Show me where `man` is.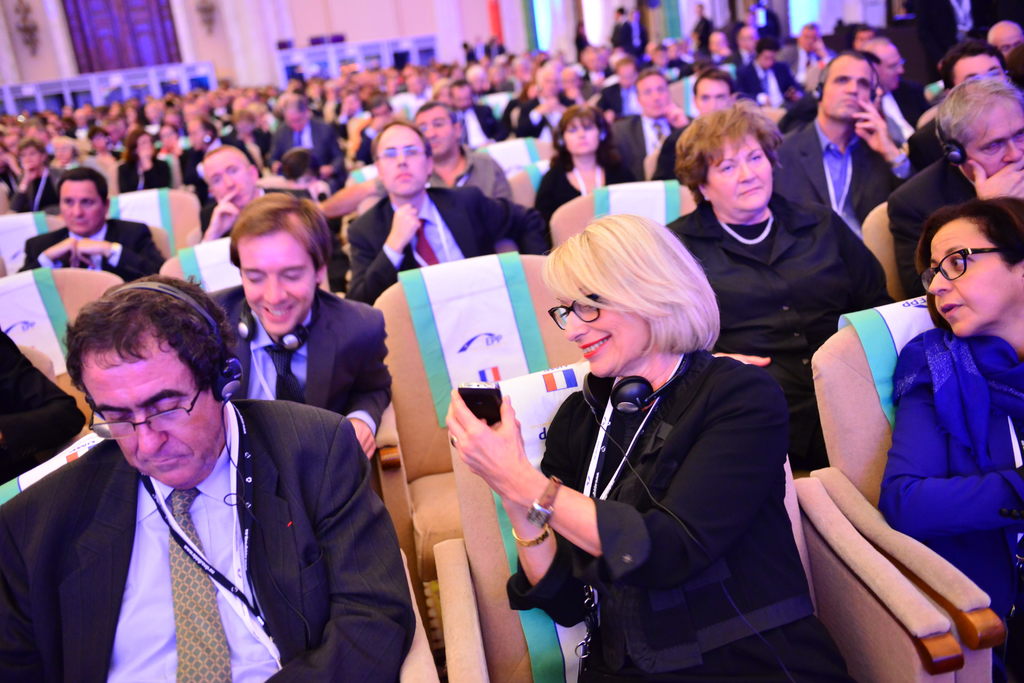
`man` is at select_region(851, 28, 870, 45).
